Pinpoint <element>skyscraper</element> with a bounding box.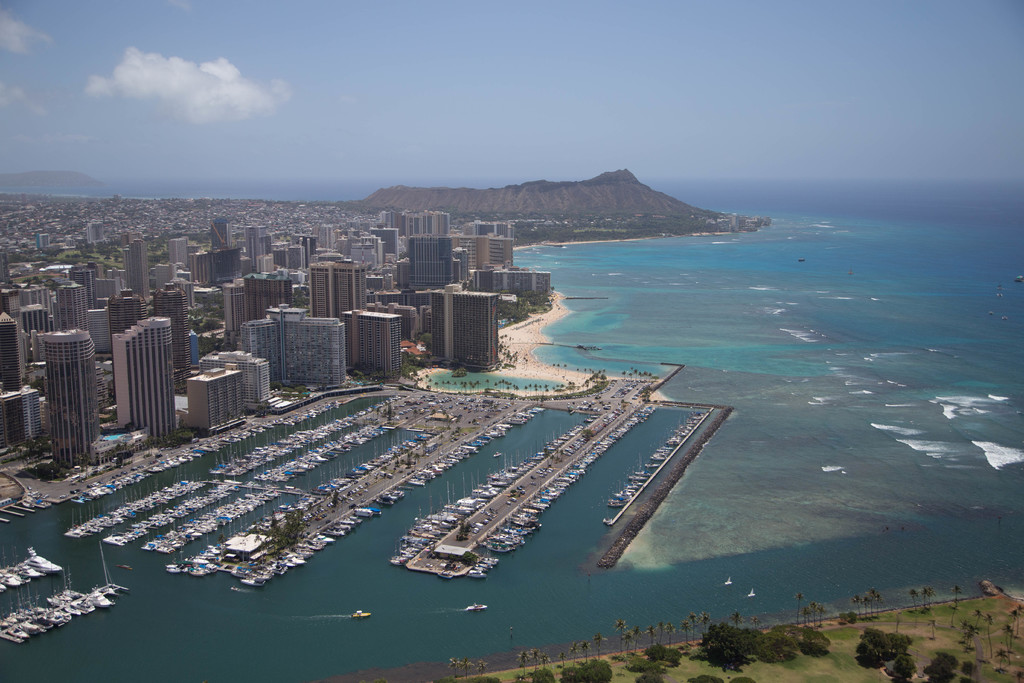
[x1=106, y1=284, x2=145, y2=340].
